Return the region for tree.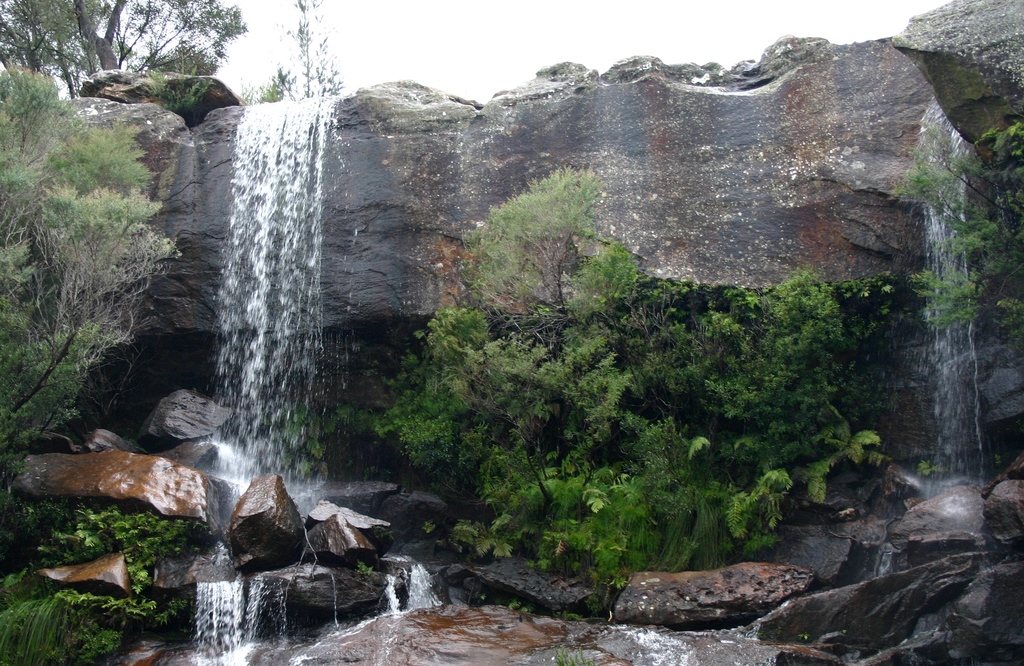
left=0, top=0, right=248, bottom=99.
